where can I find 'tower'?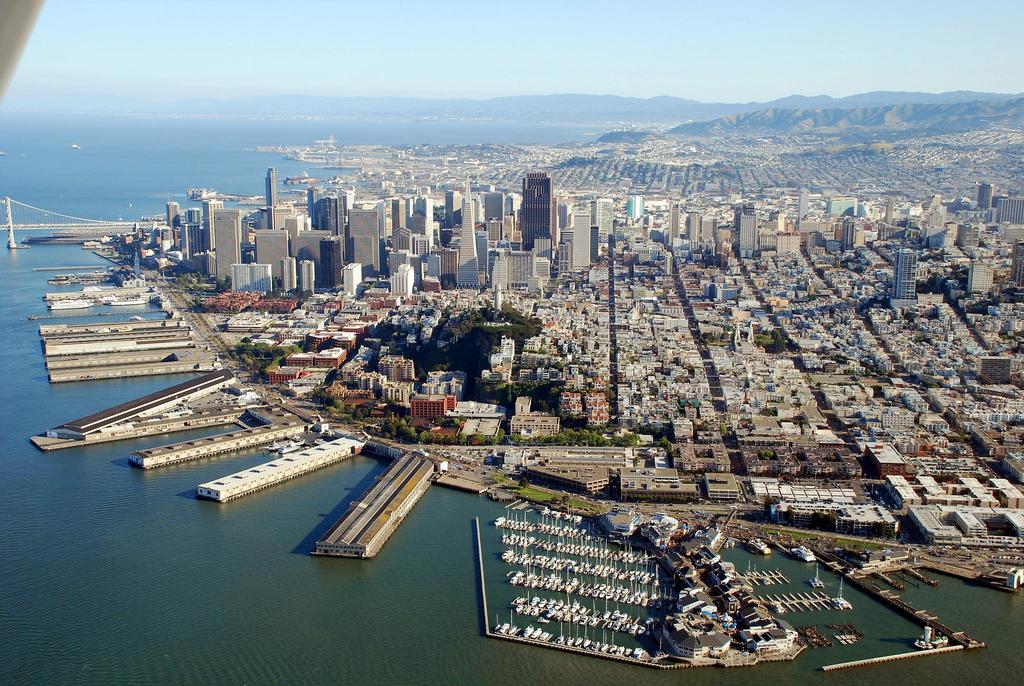
You can find it at (left=318, top=196, right=343, bottom=260).
